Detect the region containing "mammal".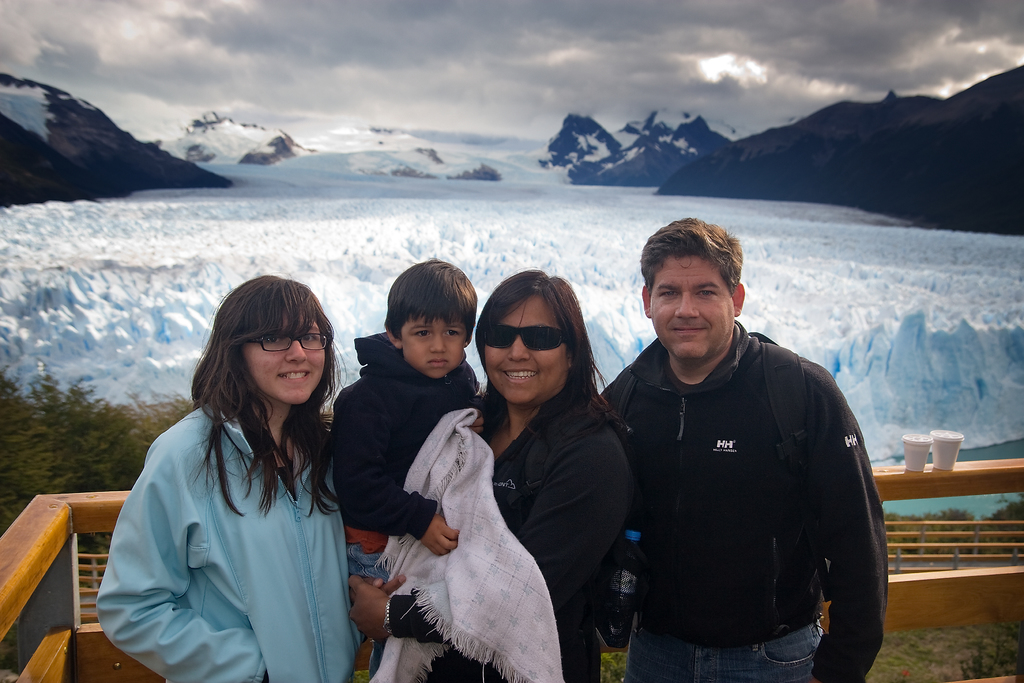
BBox(606, 217, 888, 682).
